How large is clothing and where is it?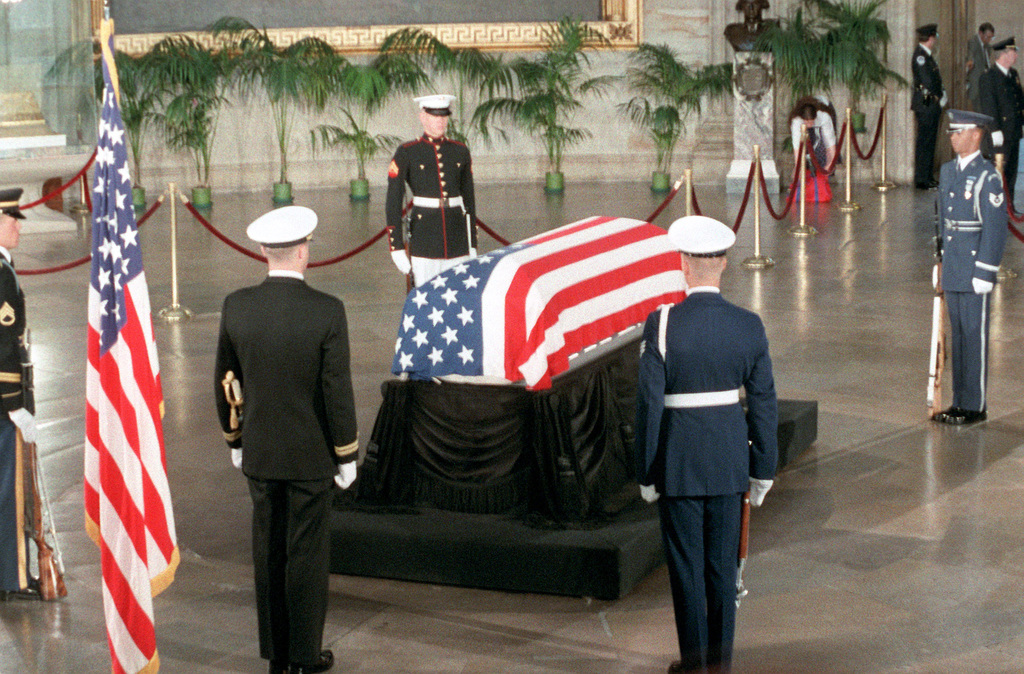
Bounding box: detection(909, 40, 951, 188).
